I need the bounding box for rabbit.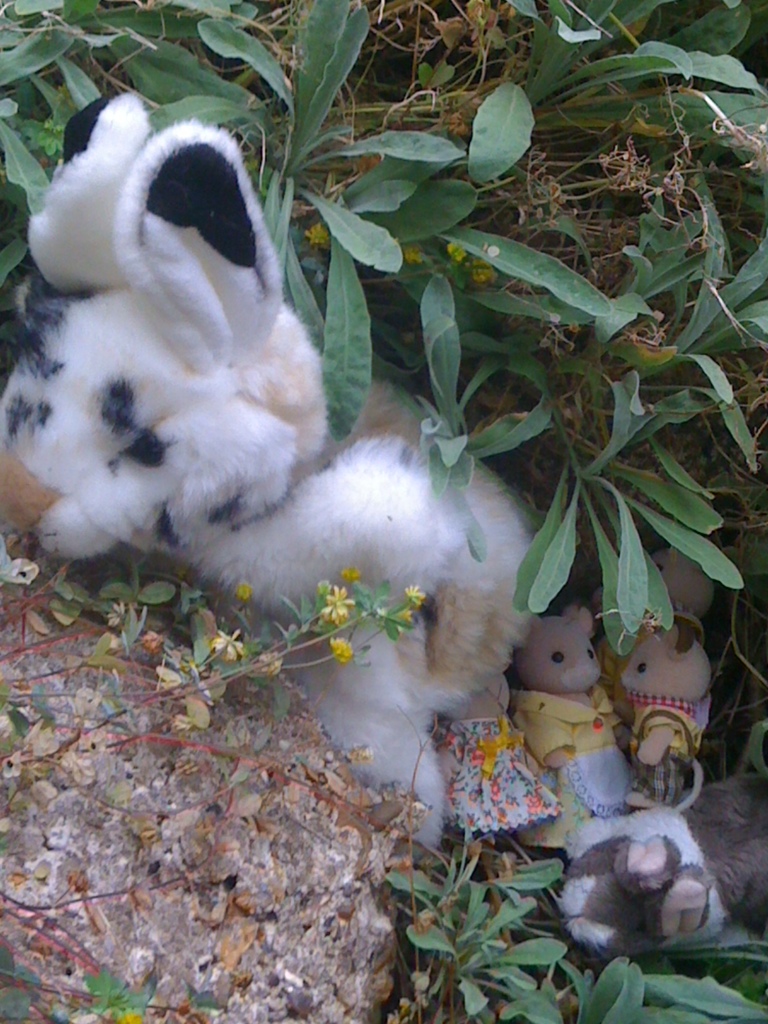
Here it is: l=575, t=797, r=711, b=965.
